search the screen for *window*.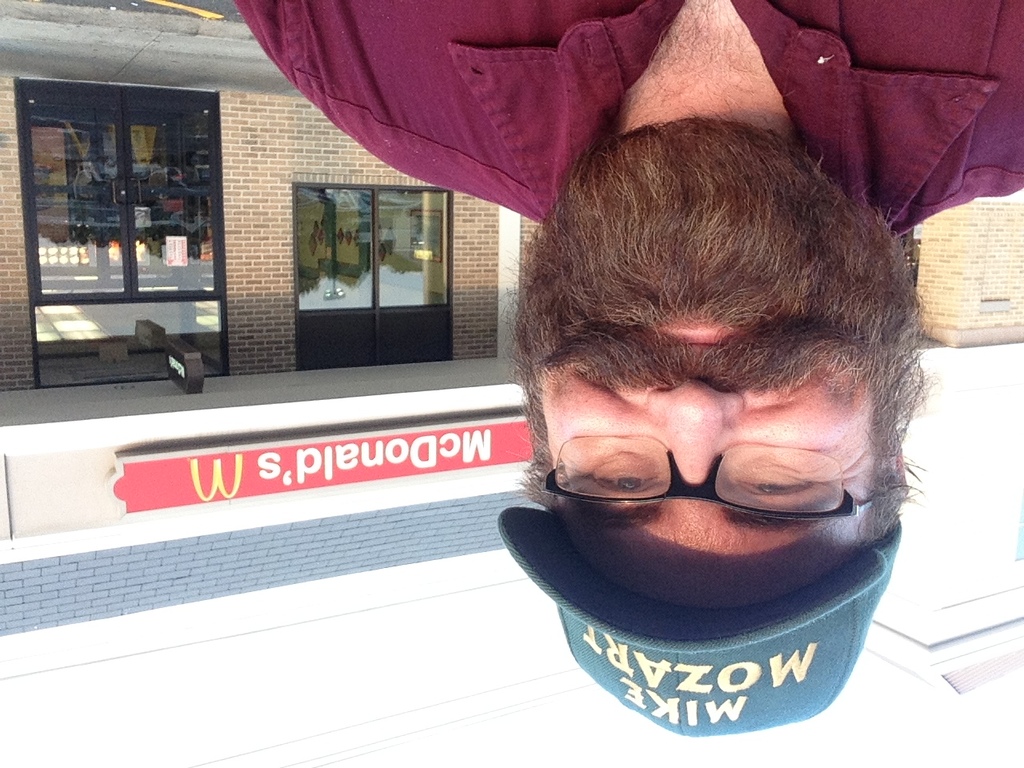
Found at 286:155:447:342.
